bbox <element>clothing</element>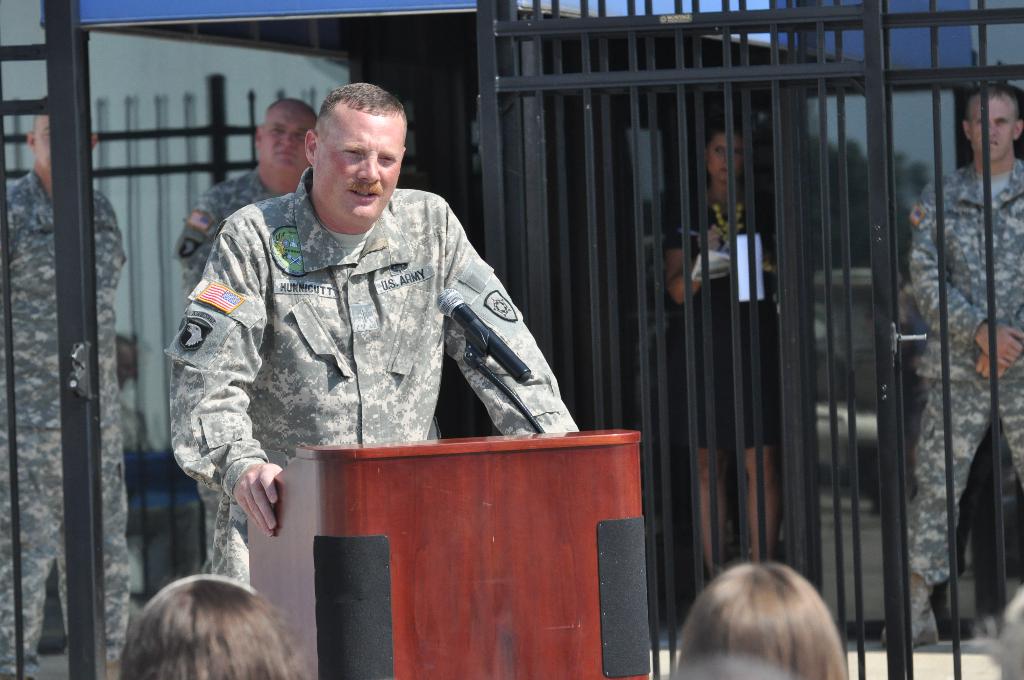
174:170:289:571
